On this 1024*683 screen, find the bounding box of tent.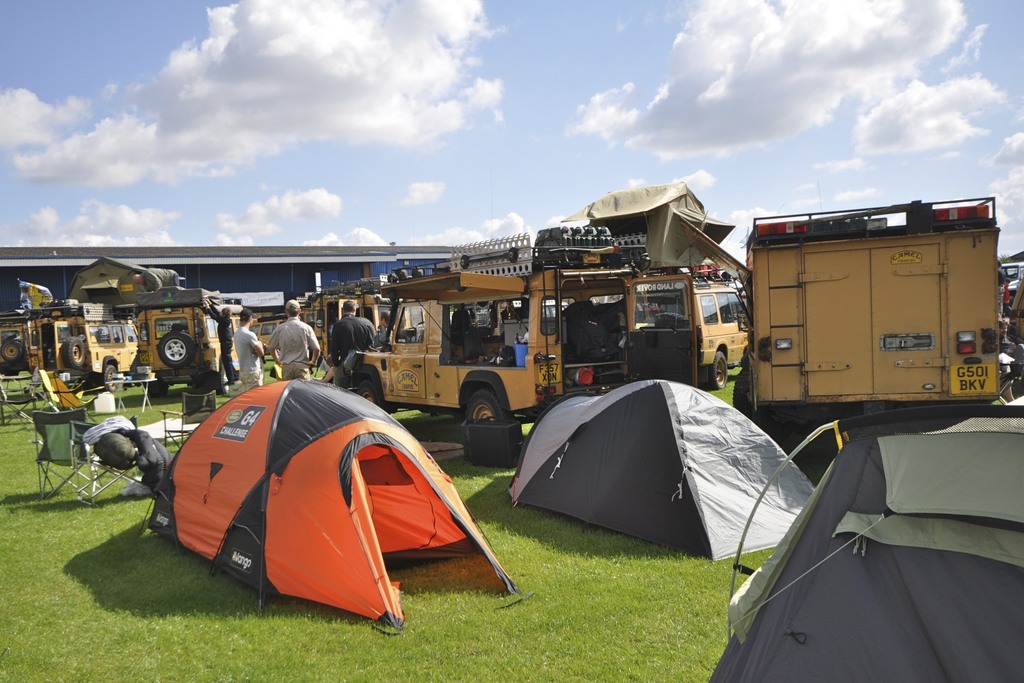
Bounding box: select_region(149, 386, 502, 618).
